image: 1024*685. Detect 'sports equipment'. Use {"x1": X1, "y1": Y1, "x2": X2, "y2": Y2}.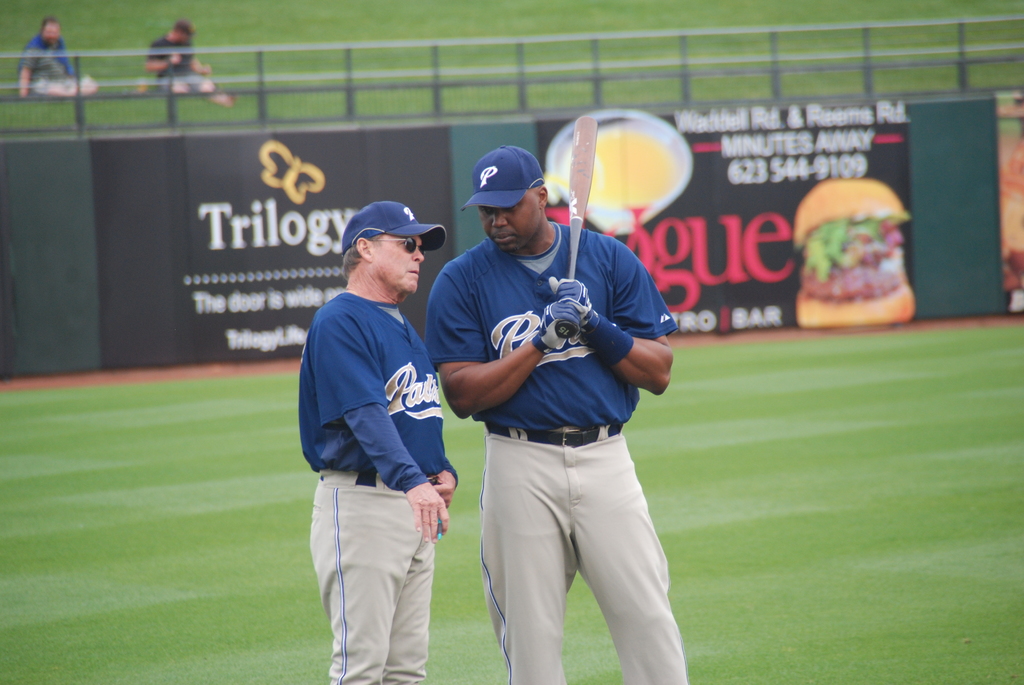
{"x1": 552, "y1": 113, "x2": 600, "y2": 342}.
